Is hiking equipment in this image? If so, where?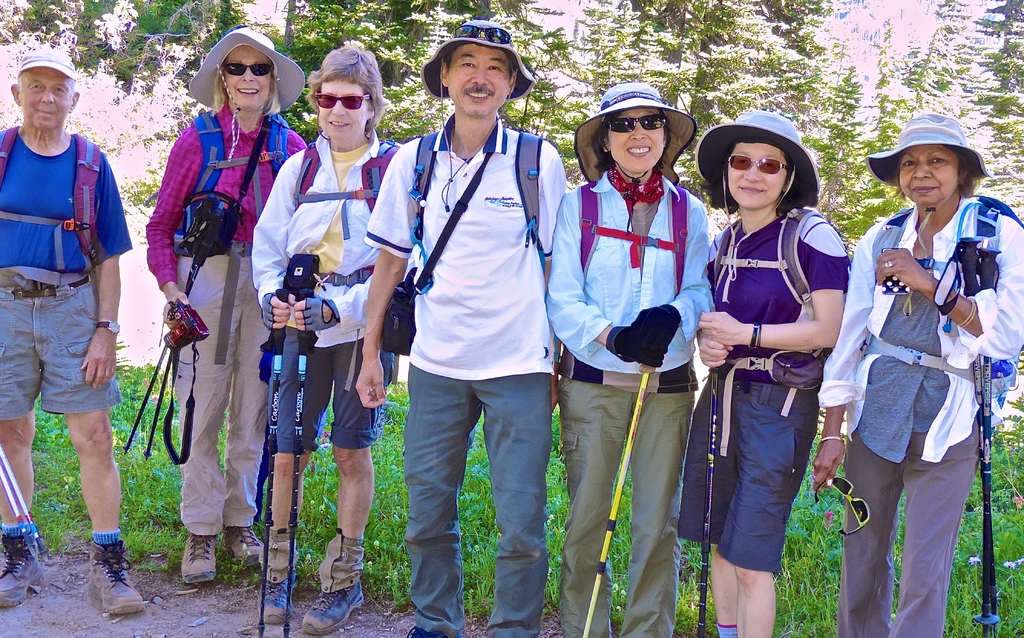
Yes, at [121,213,228,457].
